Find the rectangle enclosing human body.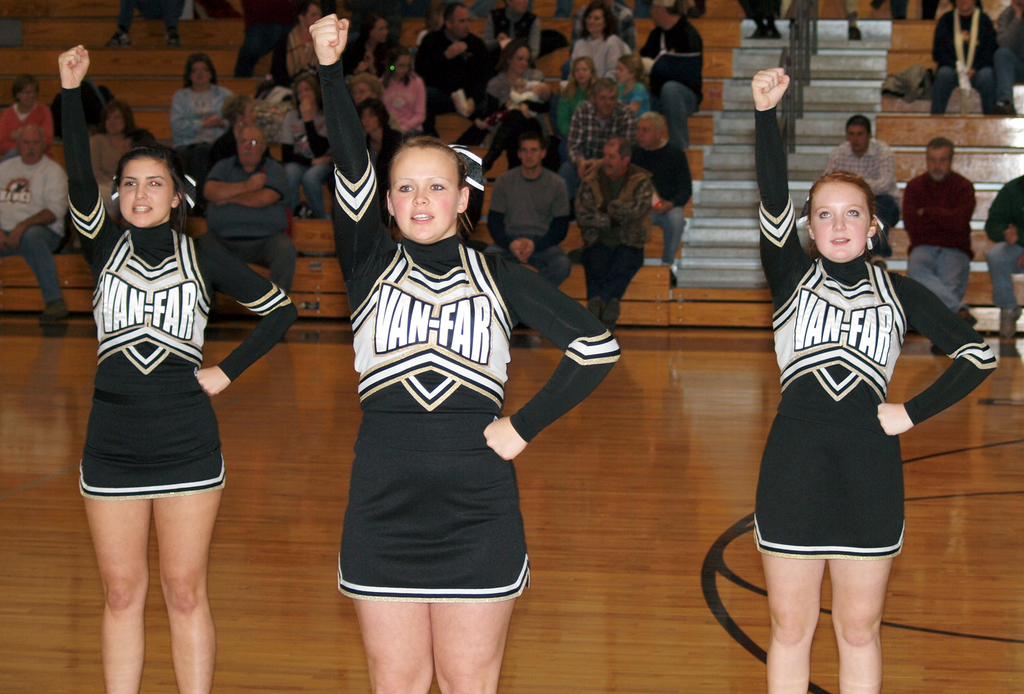
(927, 6, 1002, 117).
